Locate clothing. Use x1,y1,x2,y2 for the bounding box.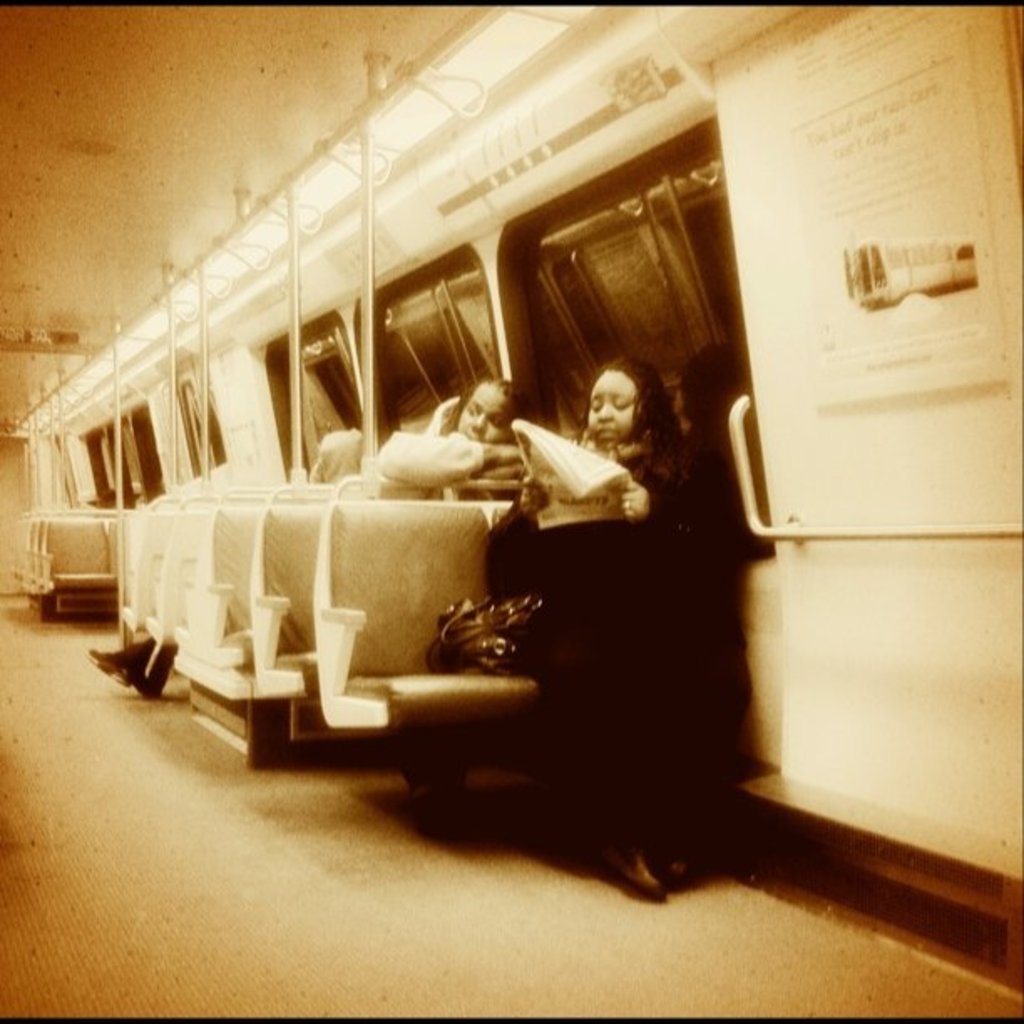
381,402,499,494.
